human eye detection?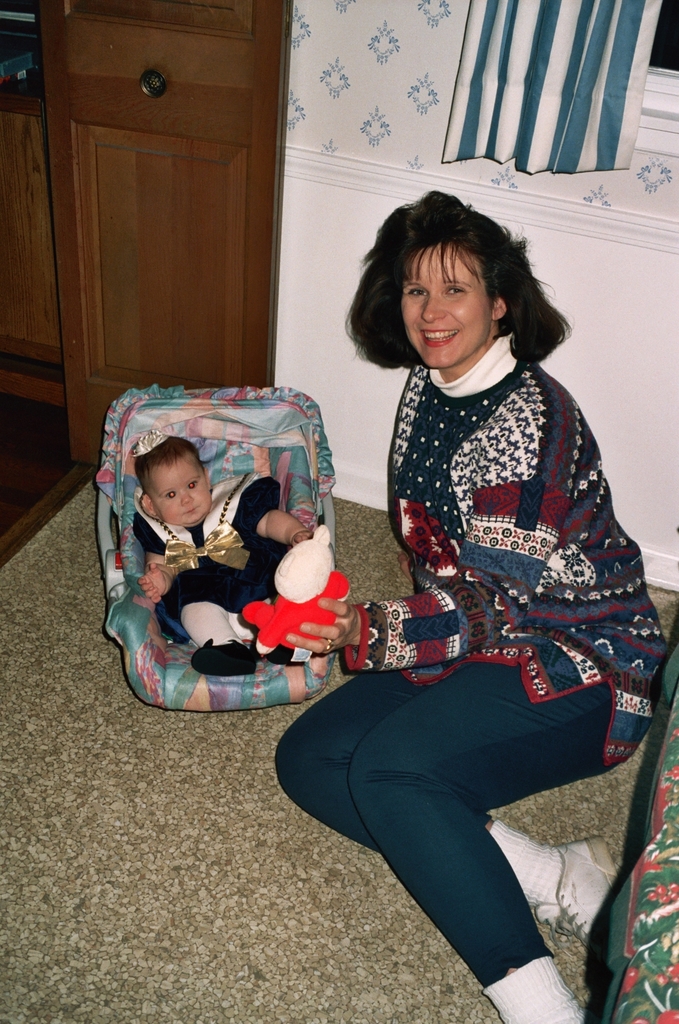
[x1=402, y1=282, x2=425, y2=300]
